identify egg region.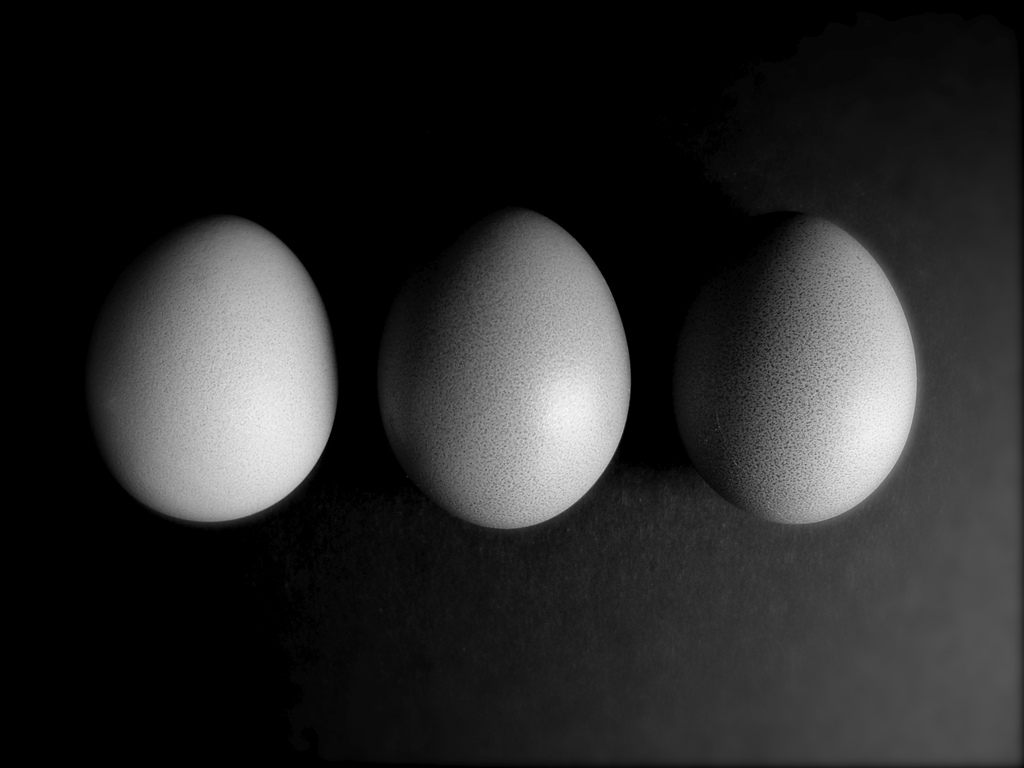
Region: <region>682, 212, 919, 525</region>.
